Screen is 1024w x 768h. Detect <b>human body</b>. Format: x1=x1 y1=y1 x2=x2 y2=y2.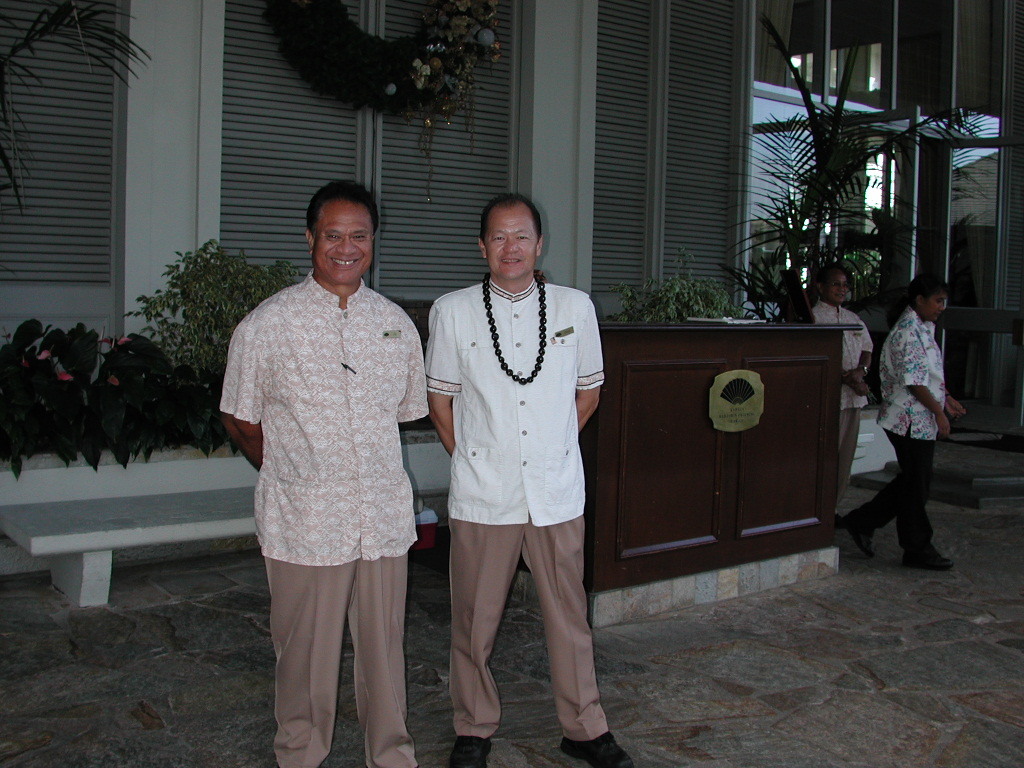
x1=201 y1=269 x2=431 y2=767.
